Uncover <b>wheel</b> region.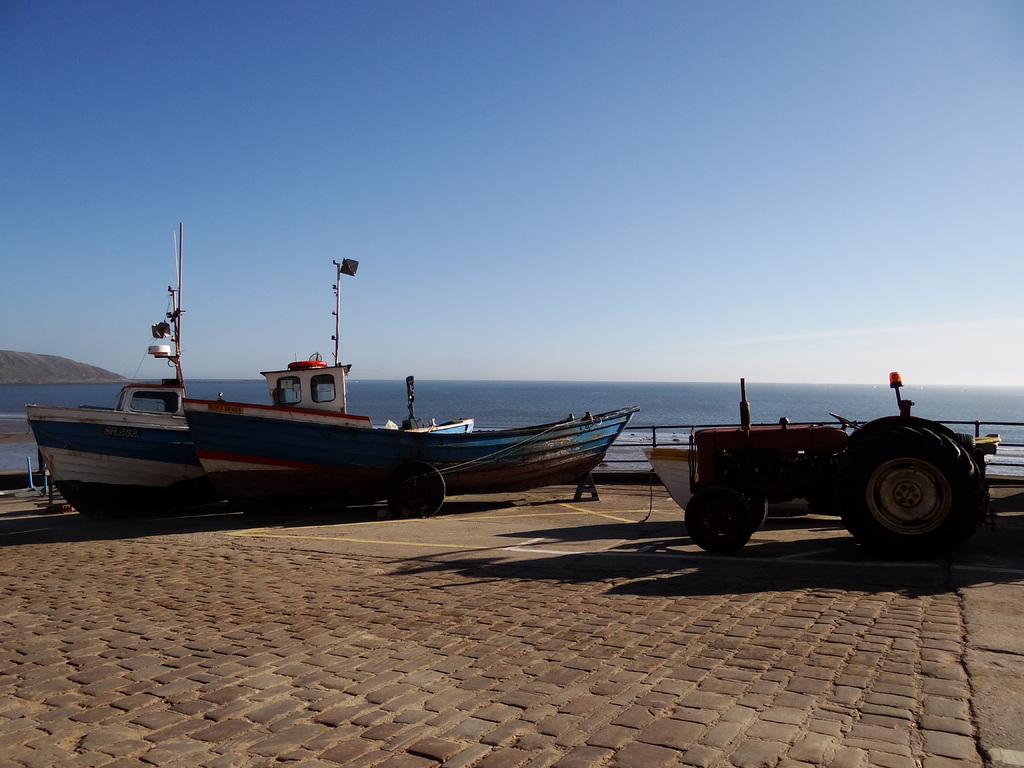
Uncovered: left=831, top=421, right=984, bottom=549.
